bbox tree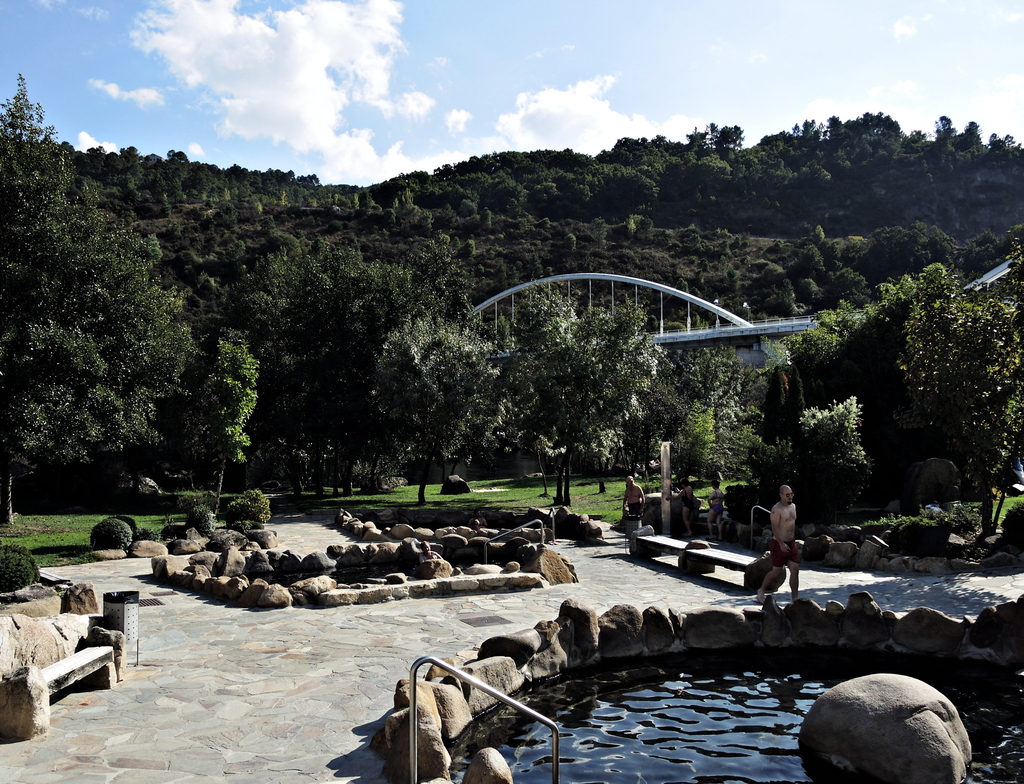
512:280:667:510
